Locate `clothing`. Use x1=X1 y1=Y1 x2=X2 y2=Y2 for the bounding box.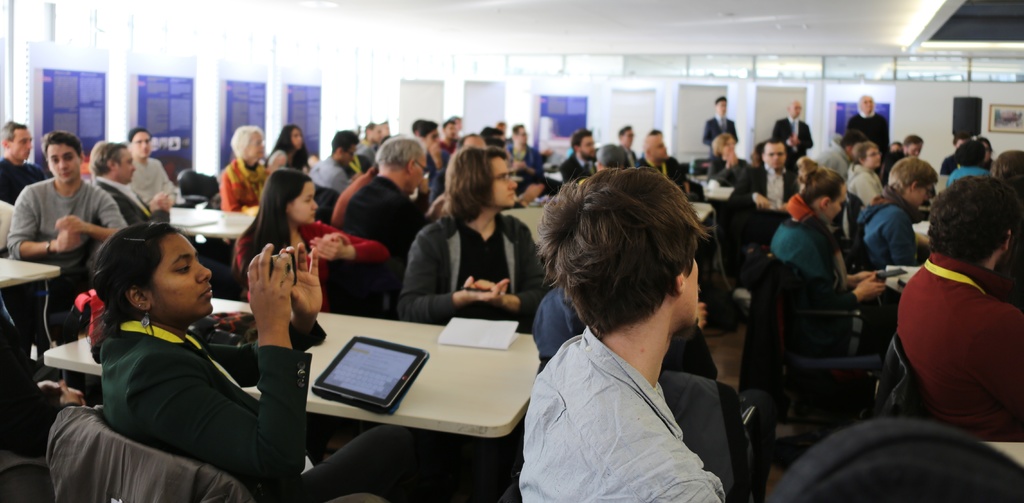
x1=267 y1=141 x2=296 y2=182.
